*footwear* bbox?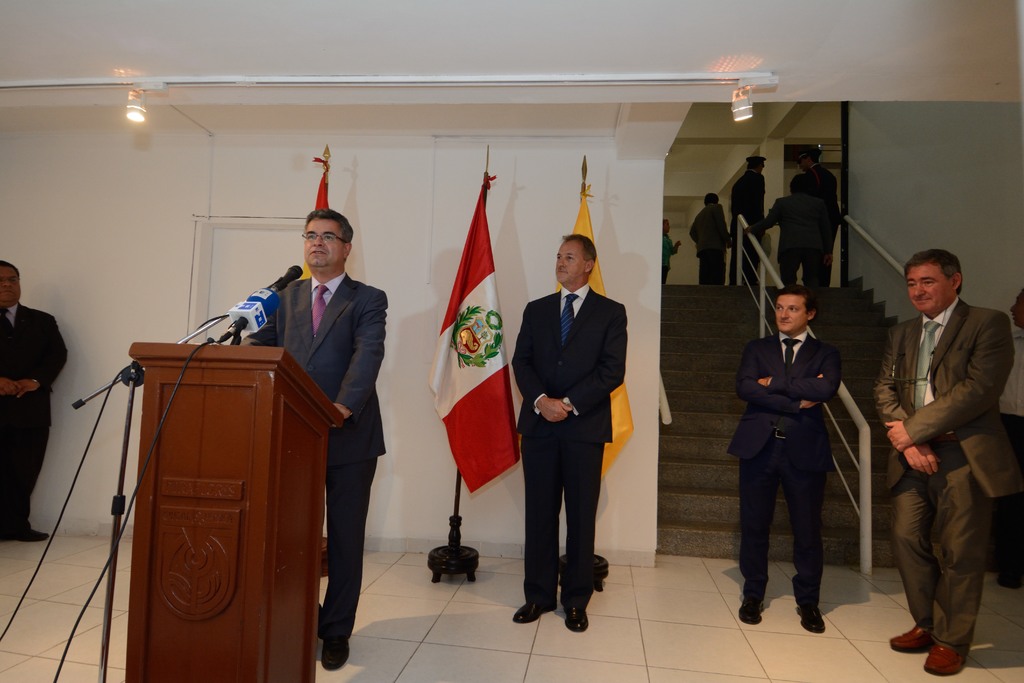
box=[0, 525, 51, 541]
